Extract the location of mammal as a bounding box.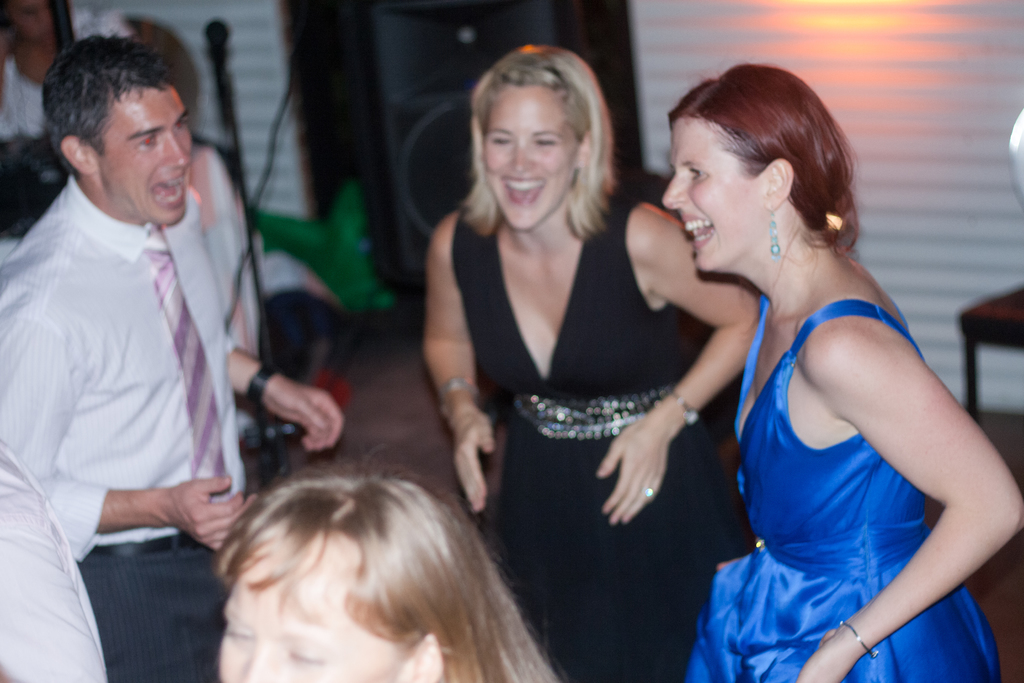
left=658, top=60, right=1023, bottom=682.
